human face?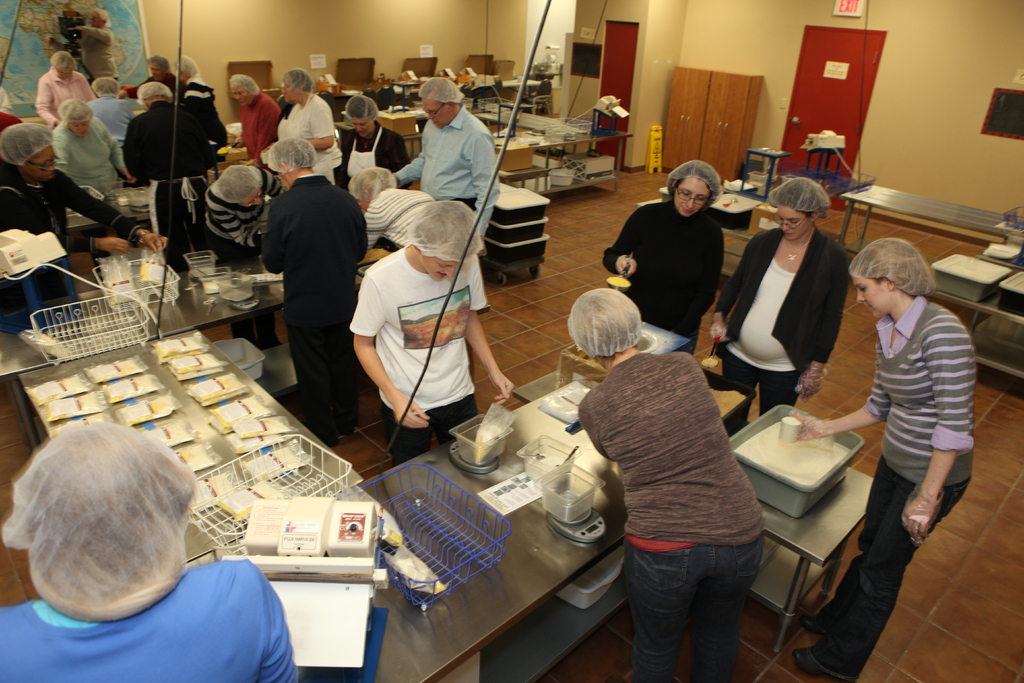
(352, 116, 373, 141)
